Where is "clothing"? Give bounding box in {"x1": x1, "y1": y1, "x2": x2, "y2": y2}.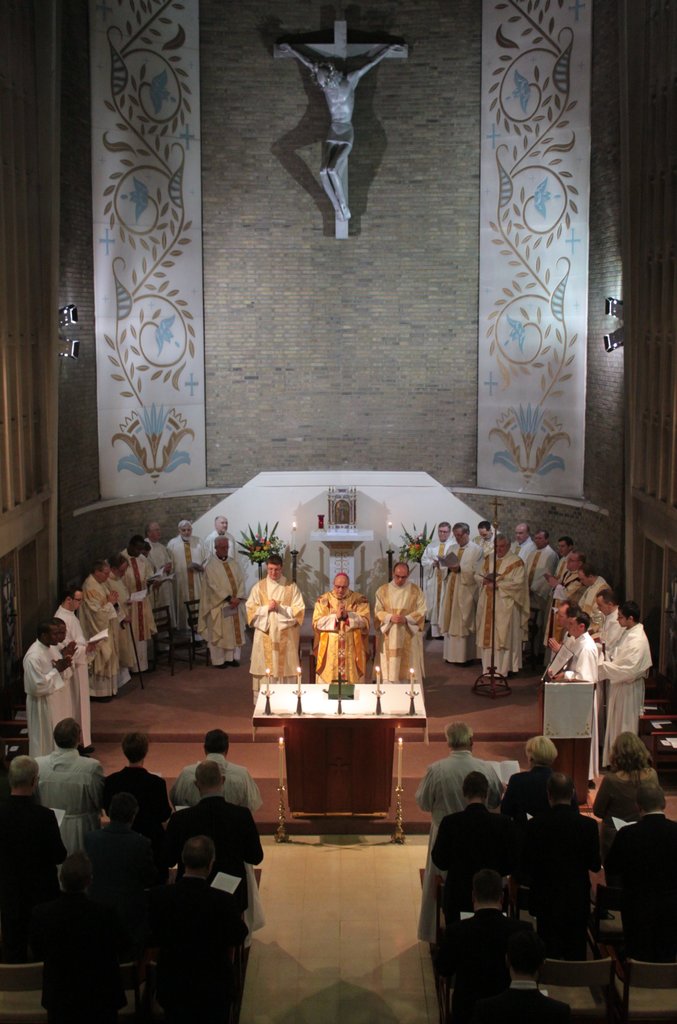
{"x1": 170, "y1": 753, "x2": 259, "y2": 818}.
